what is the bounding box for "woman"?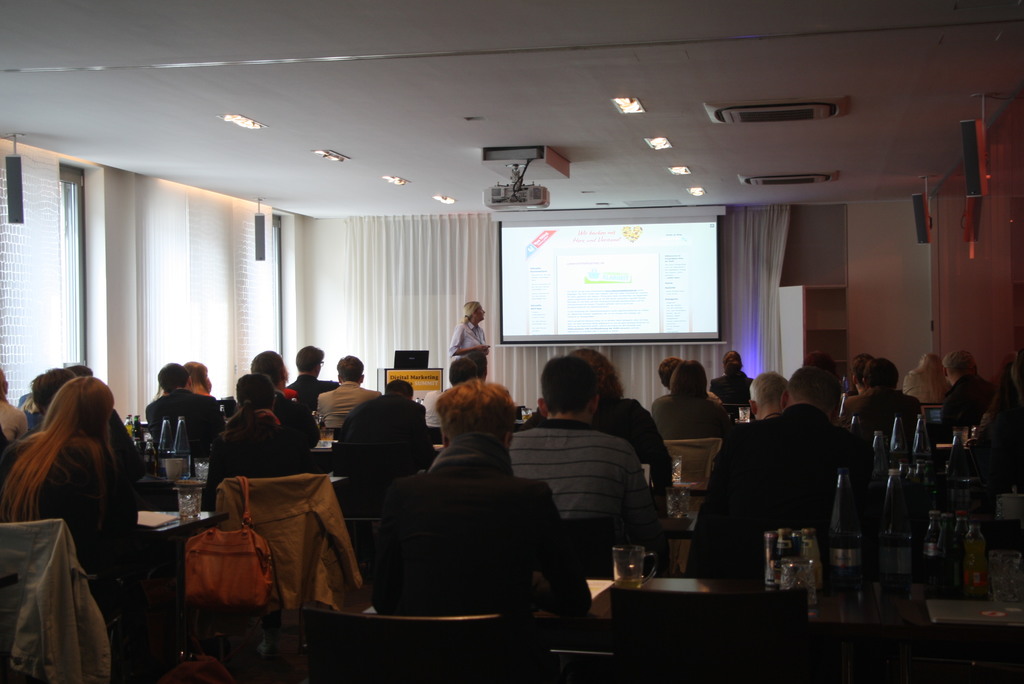
x1=712, y1=350, x2=754, y2=401.
